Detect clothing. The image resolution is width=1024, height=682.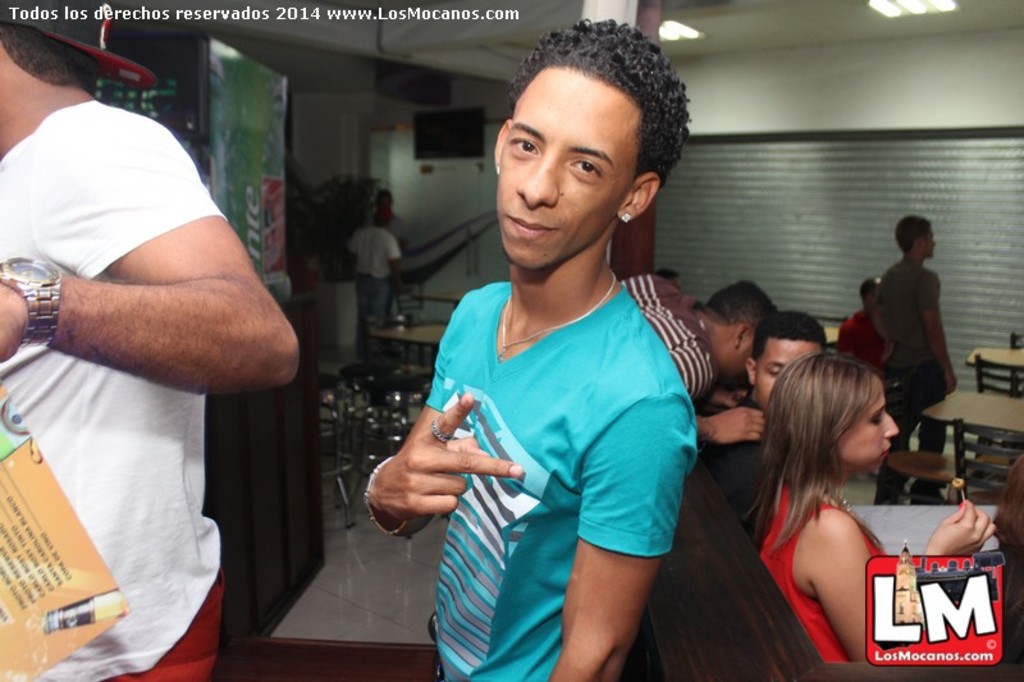
0 99 228 679.
